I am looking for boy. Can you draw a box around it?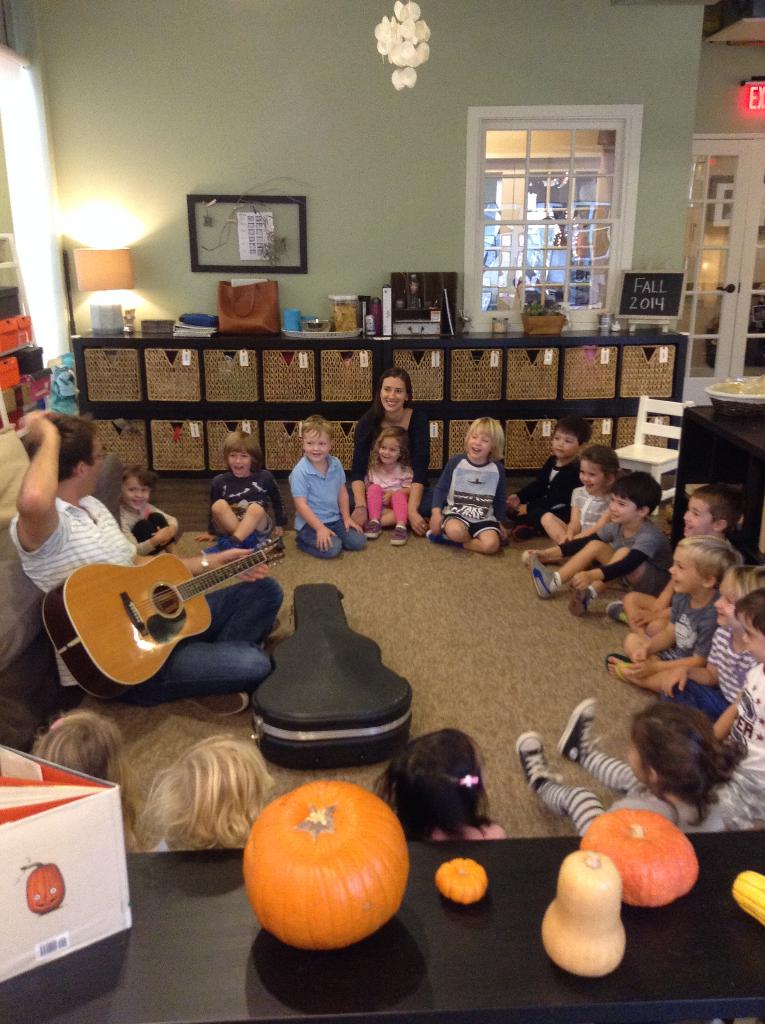
Sure, the bounding box is <box>666,548,764,738</box>.
